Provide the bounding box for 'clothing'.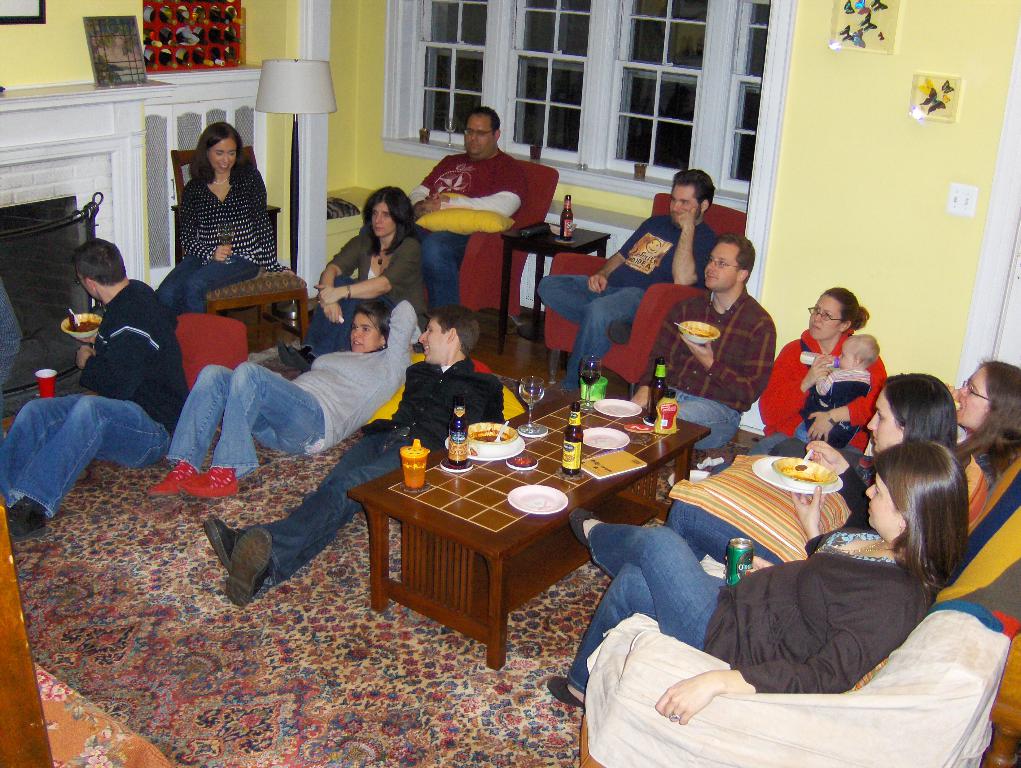
168 315 403 481.
